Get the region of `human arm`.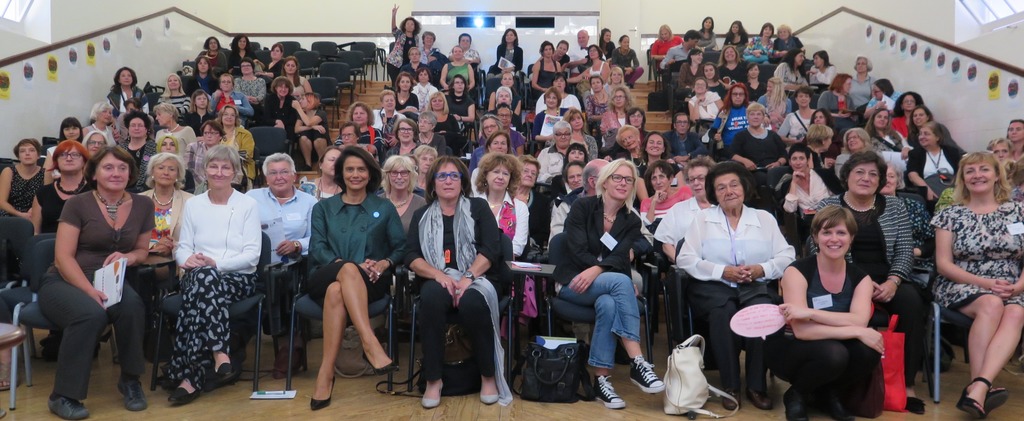
locate(301, 77, 315, 95).
